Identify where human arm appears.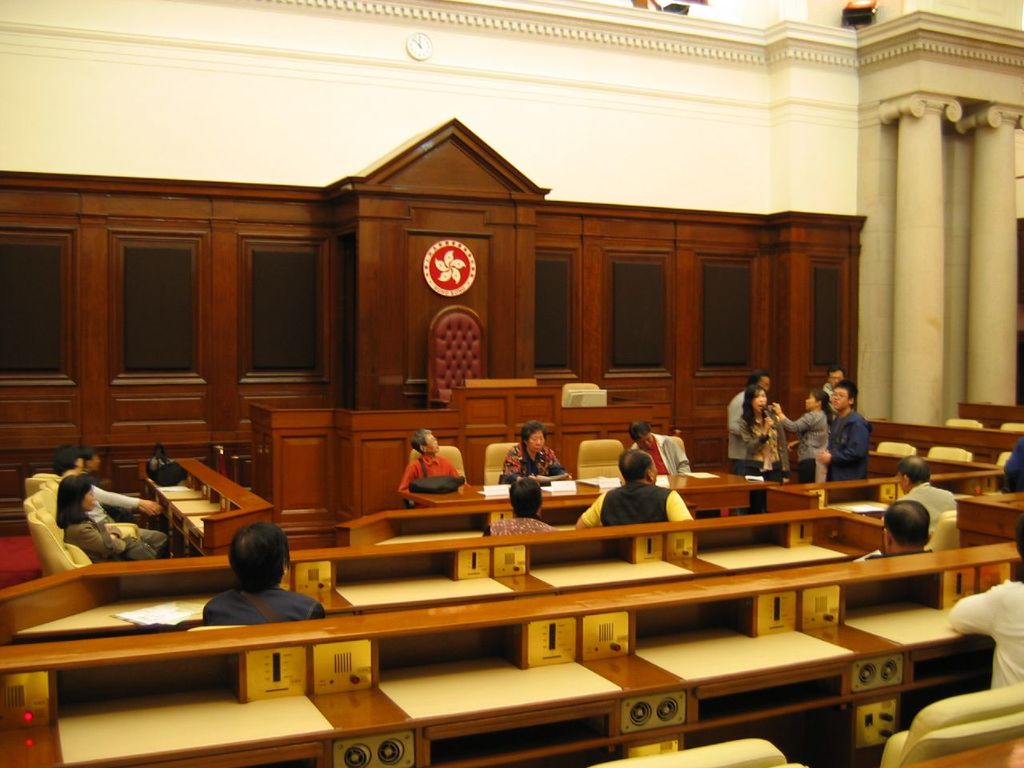
Appears at <region>397, 469, 422, 501</region>.
